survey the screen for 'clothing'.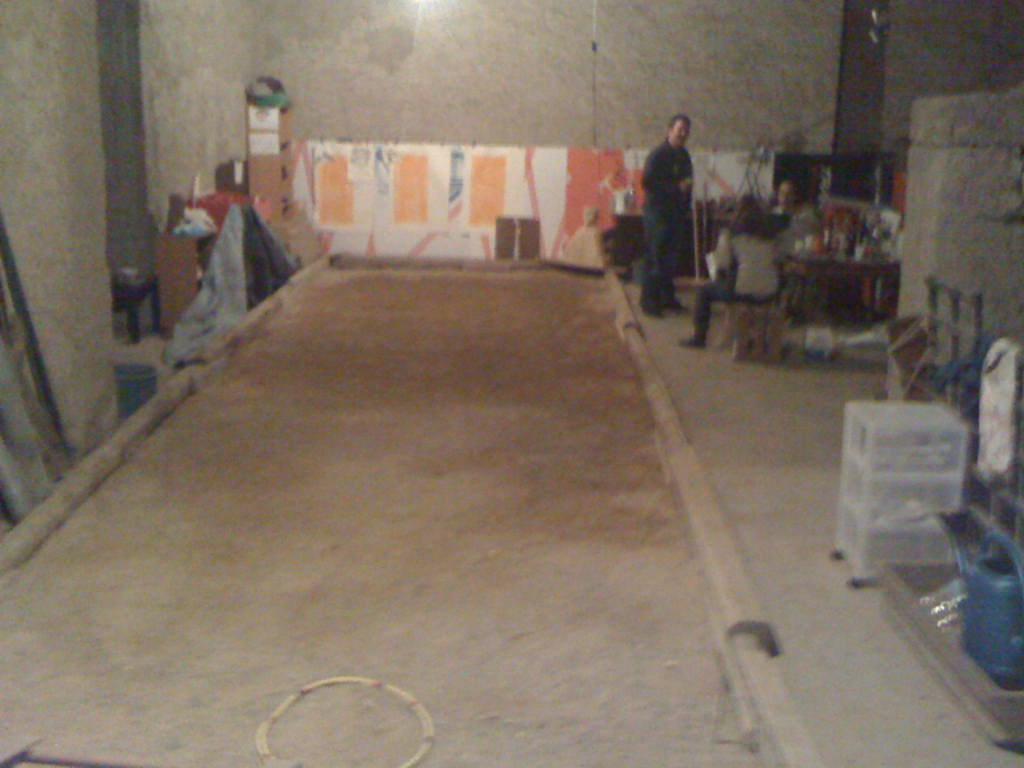
Survey found: (694, 227, 773, 336).
